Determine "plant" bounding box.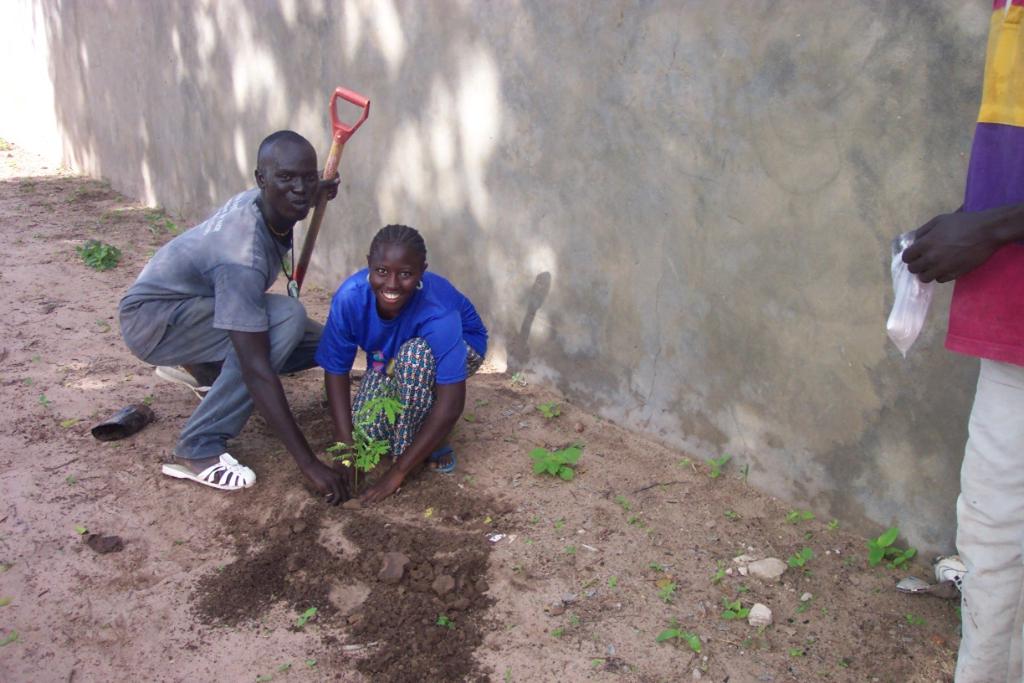
Determined: [701, 453, 731, 478].
